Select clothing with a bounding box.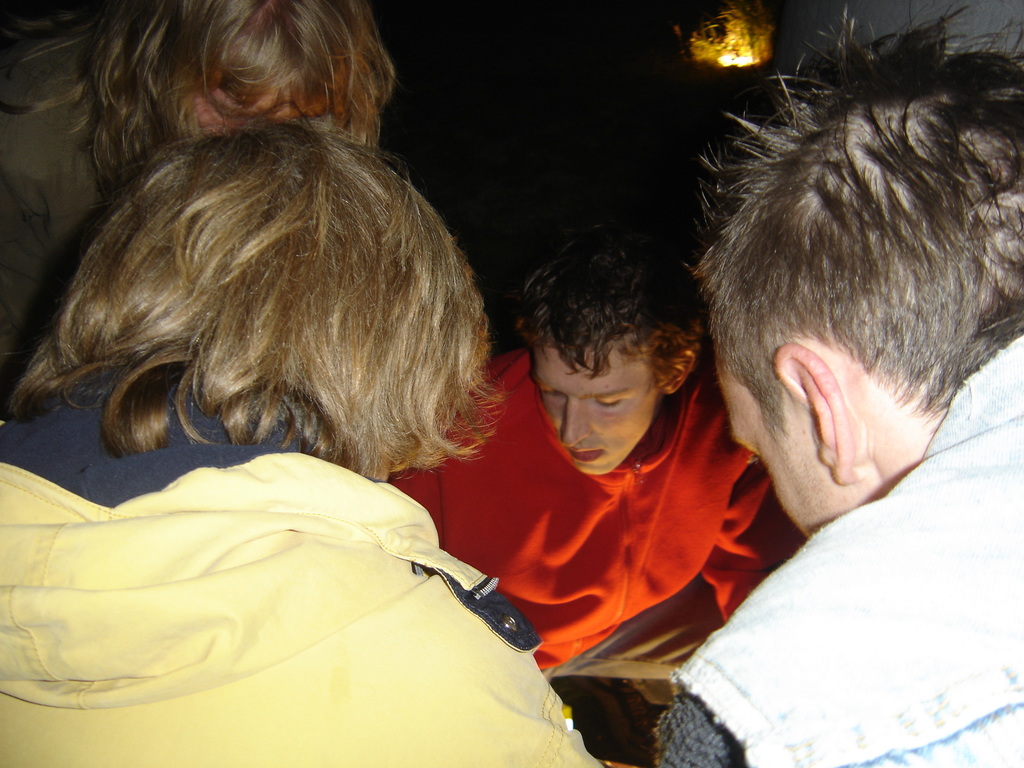
detection(634, 342, 1023, 767).
